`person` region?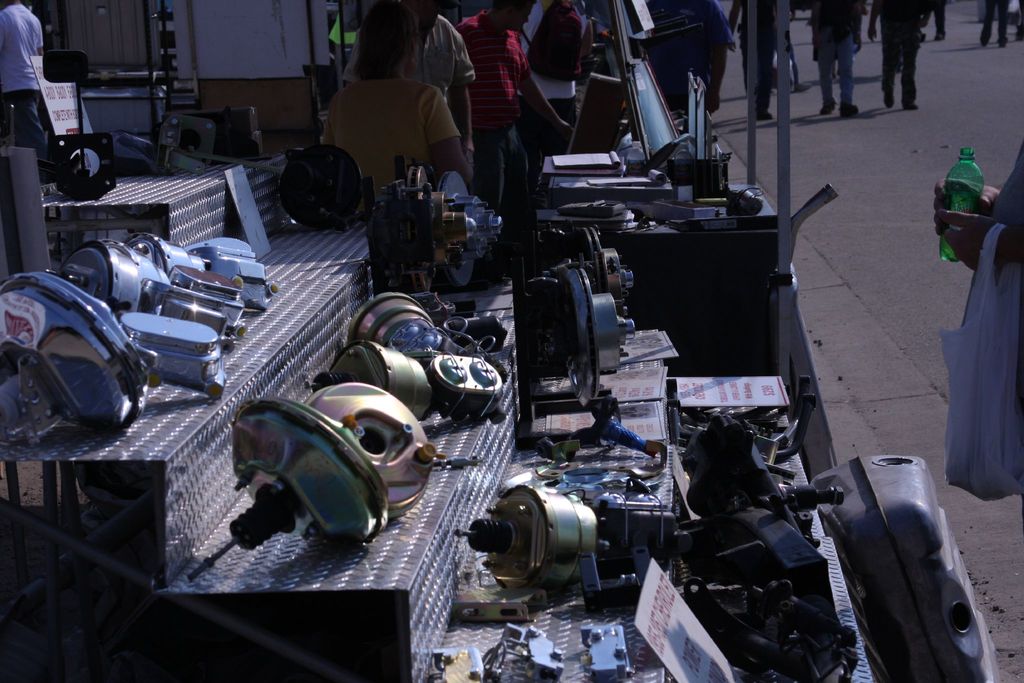
bbox(730, 0, 793, 115)
